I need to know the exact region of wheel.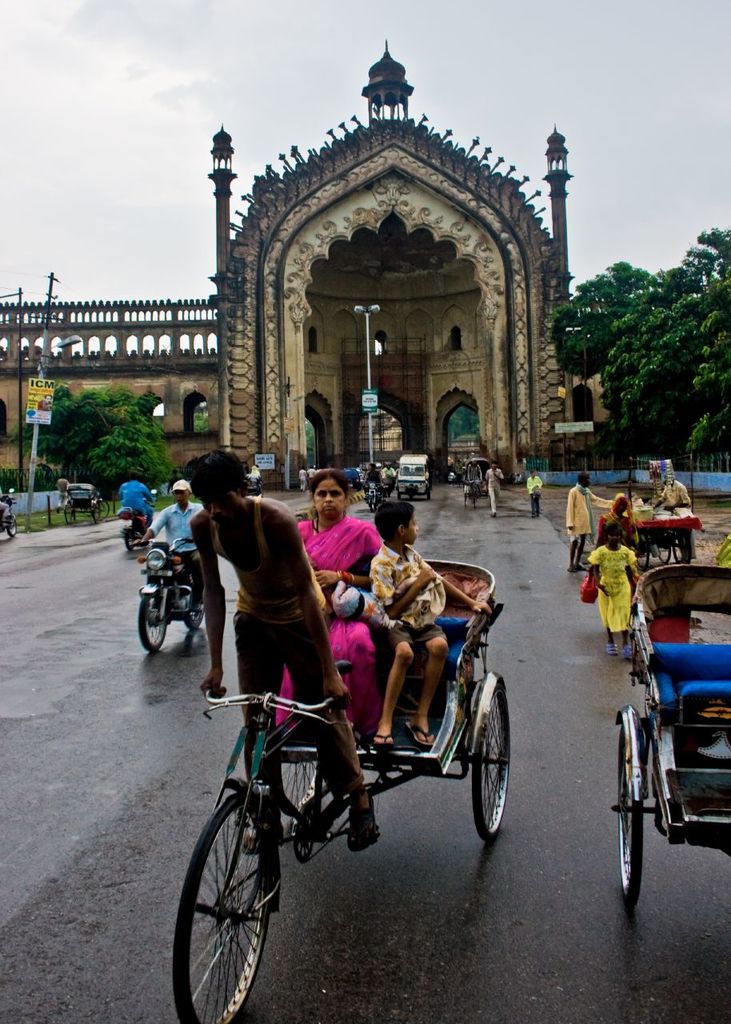
Region: [left=93, top=503, right=100, bottom=524].
